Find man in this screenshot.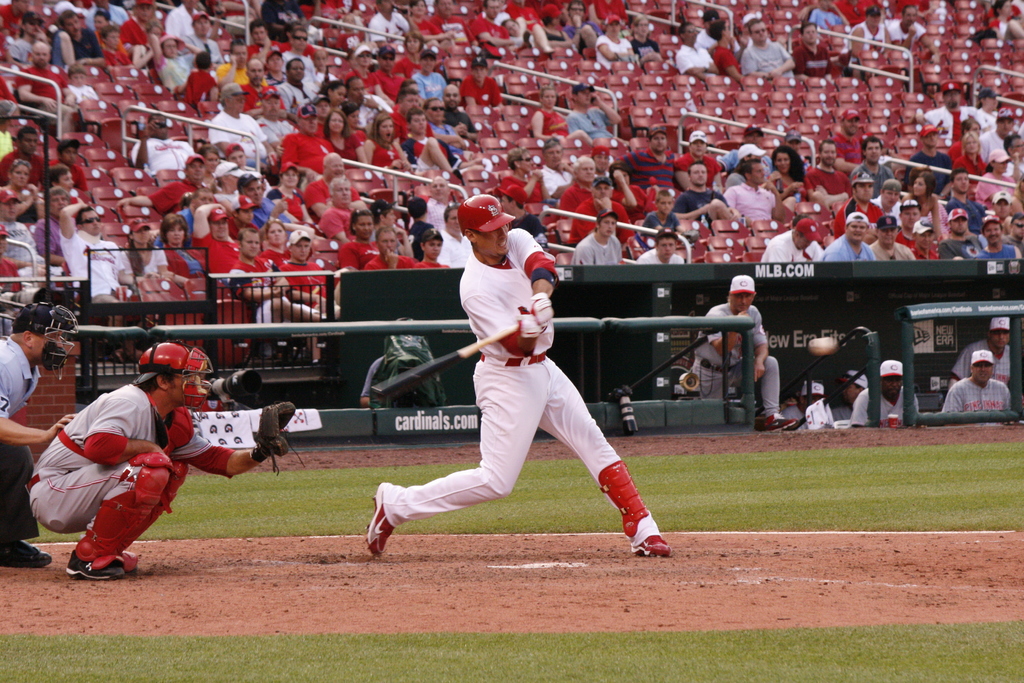
The bounding box for man is {"x1": 874, "y1": 179, "x2": 901, "y2": 213}.
